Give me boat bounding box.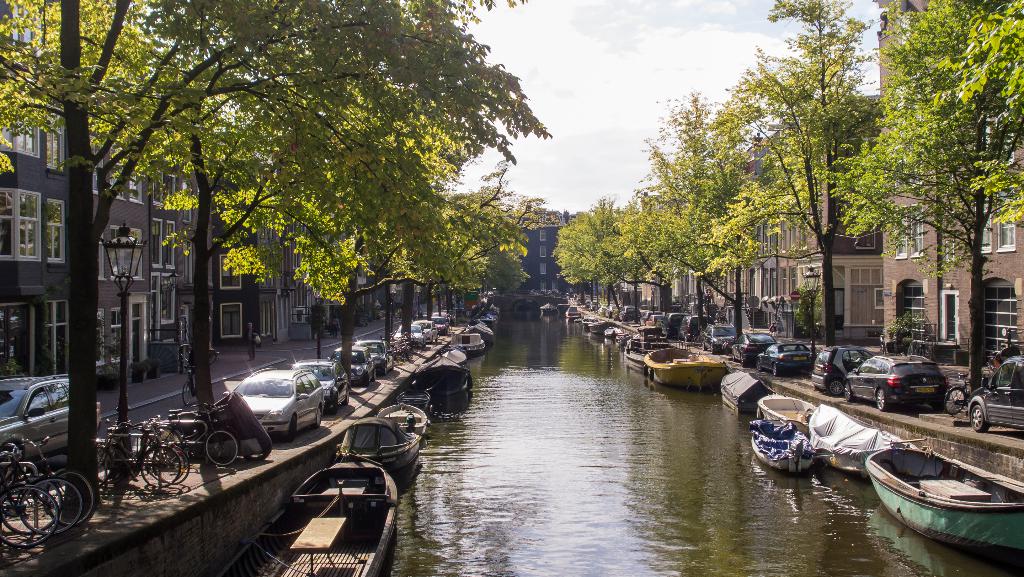
405 354 474 407.
